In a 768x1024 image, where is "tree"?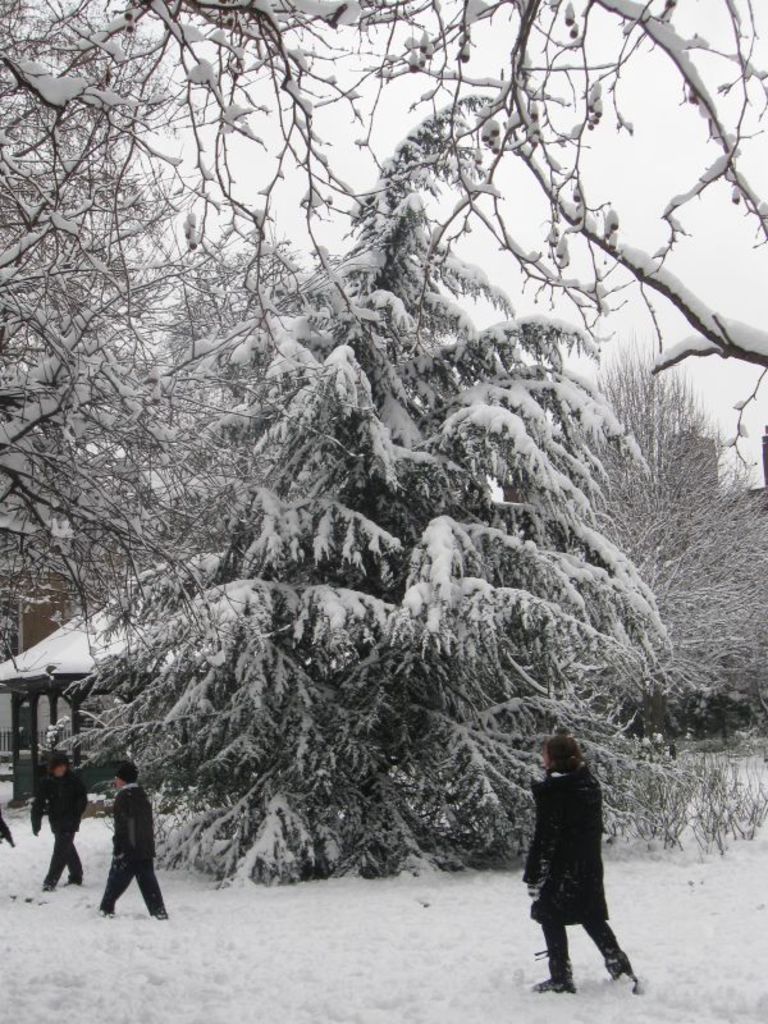
(19,51,278,772).
